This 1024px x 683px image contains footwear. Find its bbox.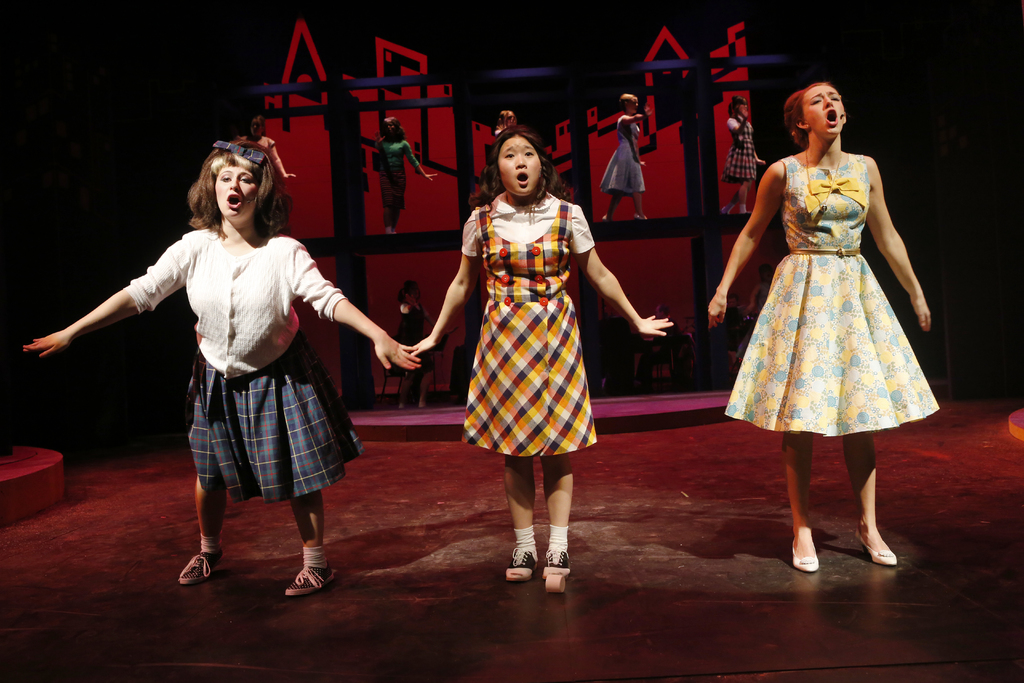
854:520:900:568.
